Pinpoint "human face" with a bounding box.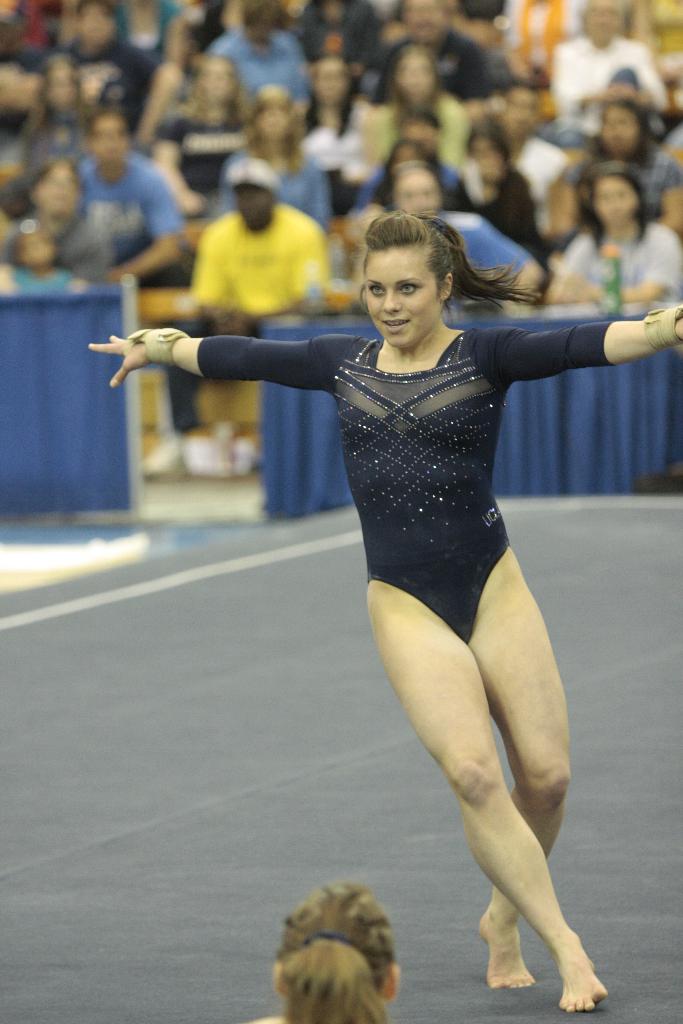
bbox=[365, 247, 442, 349].
